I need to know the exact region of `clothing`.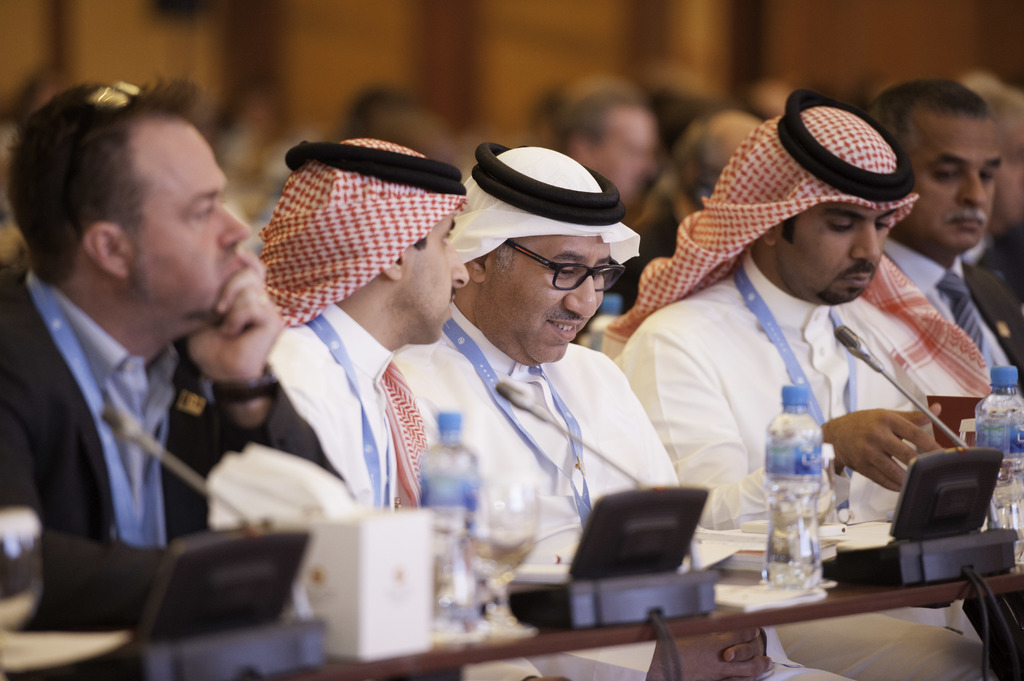
Region: detection(877, 230, 1023, 385).
